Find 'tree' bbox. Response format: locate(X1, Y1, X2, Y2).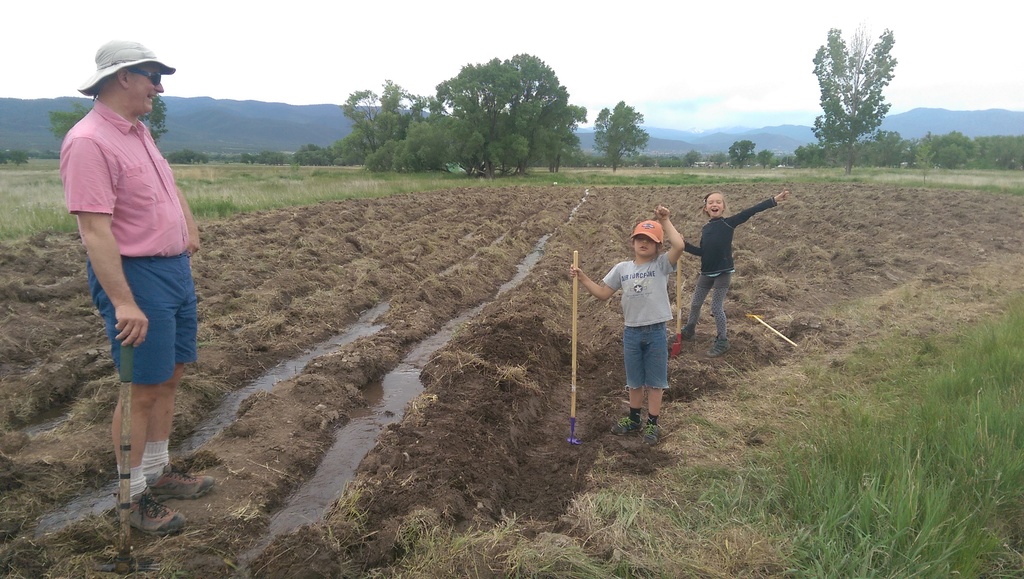
locate(810, 24, 908, 186).
